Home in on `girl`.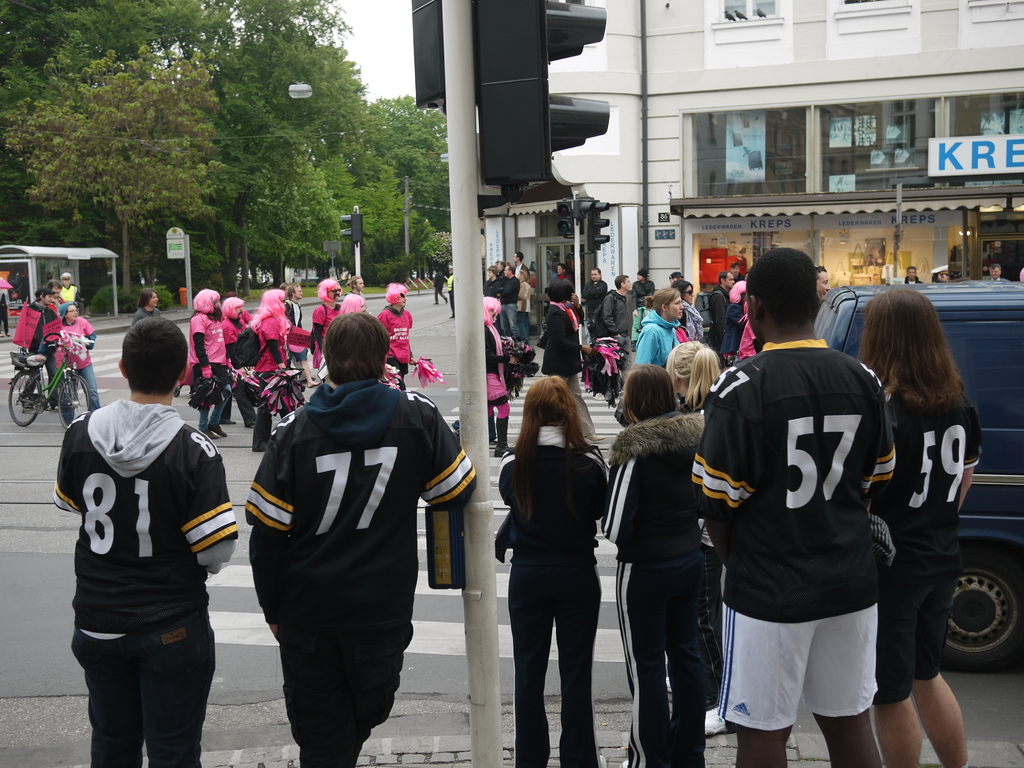
Homed in at <bbox>188, 287, 232, 436</bbox>.
